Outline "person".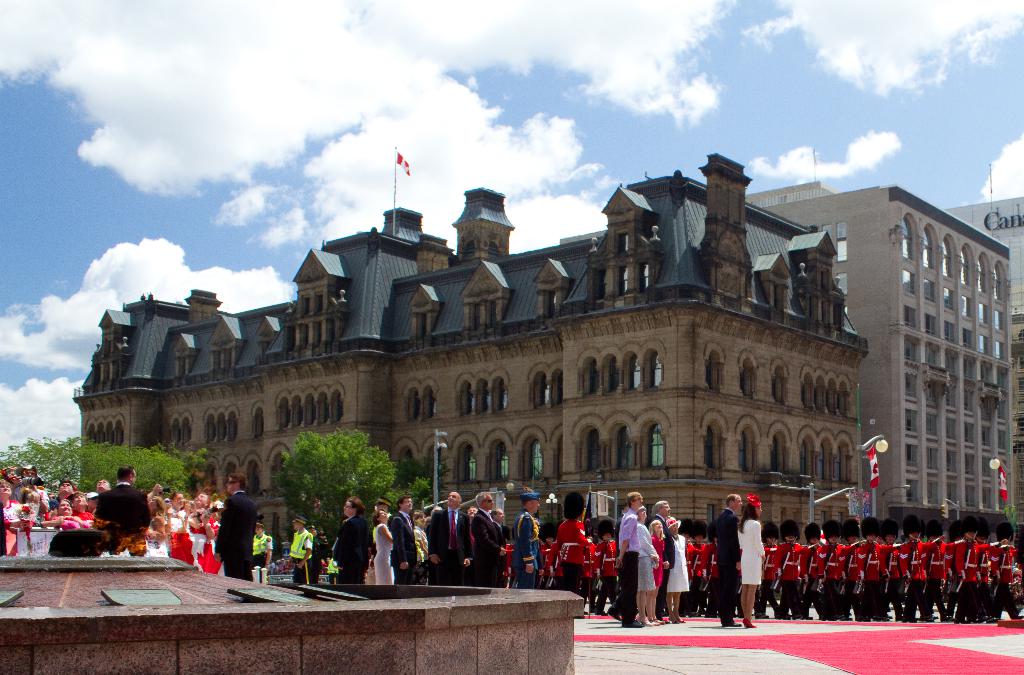
Outline: rect(237, 522, 273, 577).
